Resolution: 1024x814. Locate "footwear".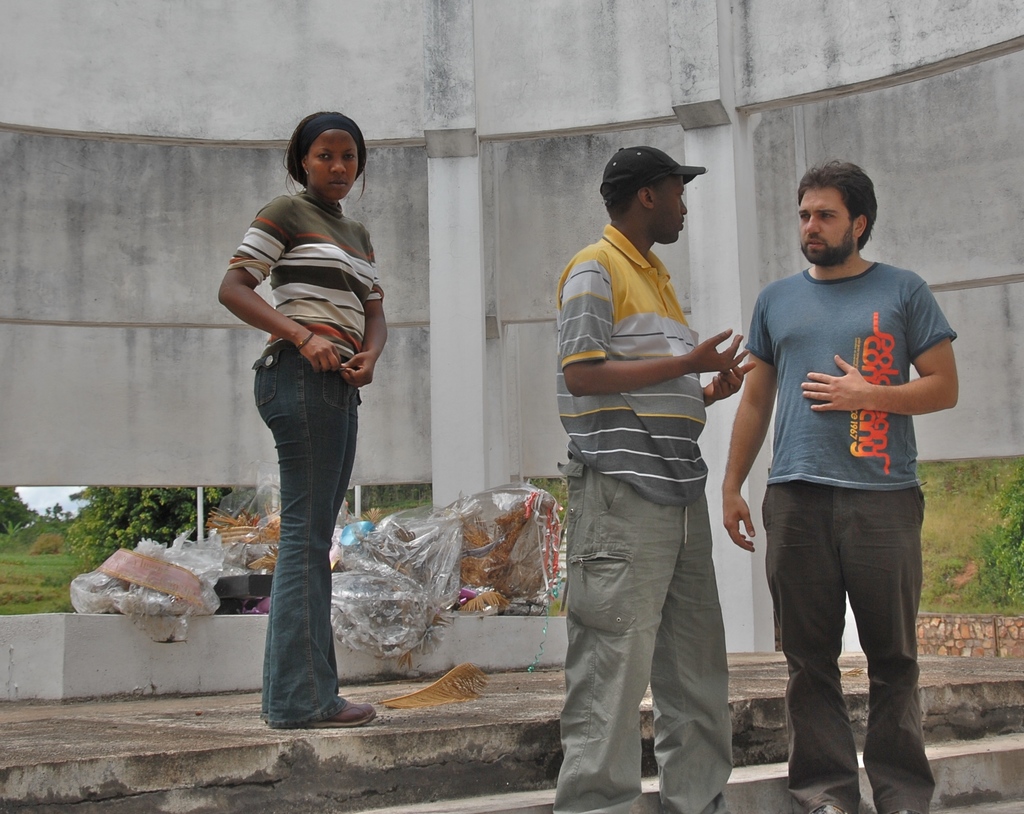
269 684 378 727.
